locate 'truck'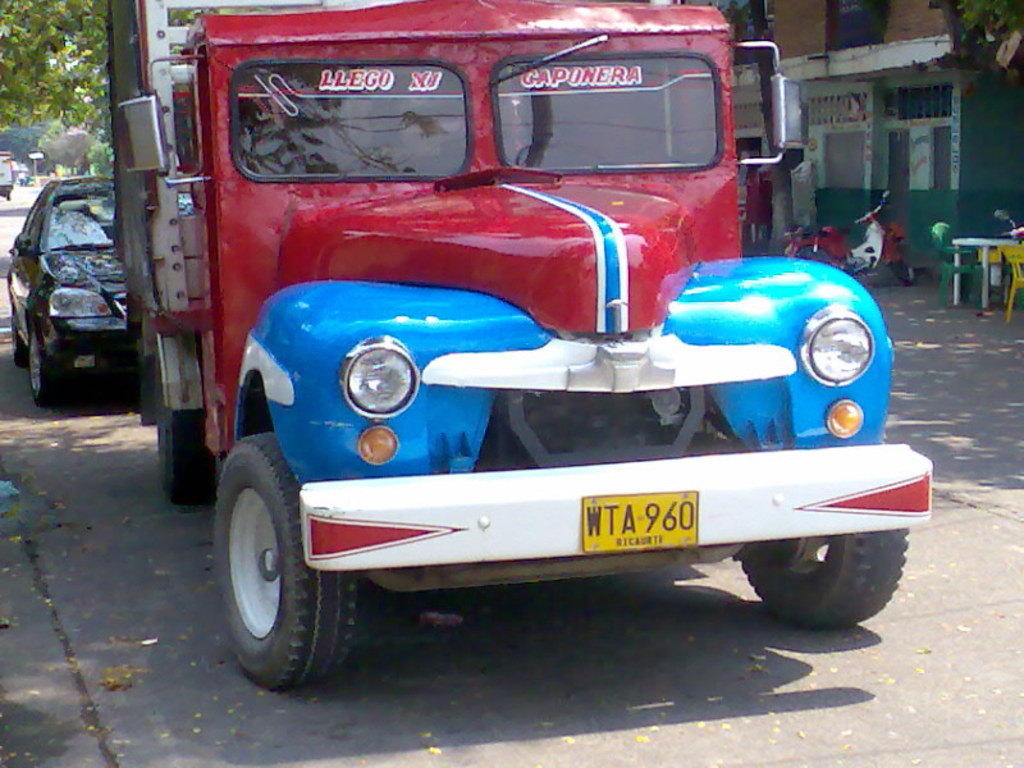
box=[106, 18, 901, 701]
